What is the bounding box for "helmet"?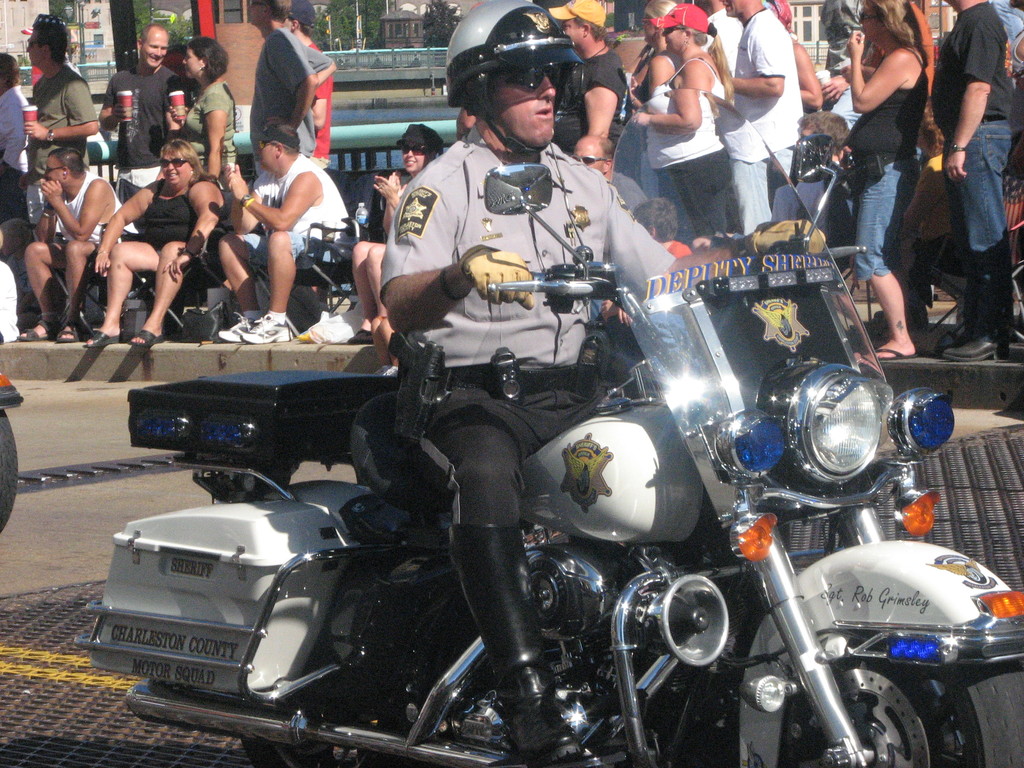
box=[442, 16, 596, 154].
